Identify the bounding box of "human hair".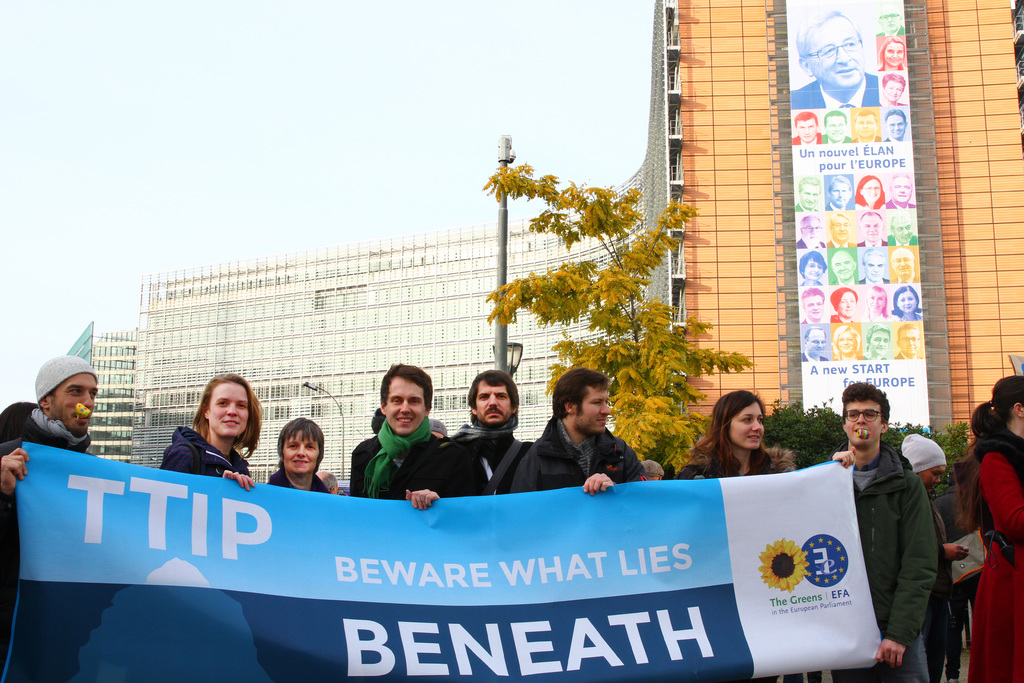
{"left": 799, "top": 252, "right": 822, "bottom": 278}.
